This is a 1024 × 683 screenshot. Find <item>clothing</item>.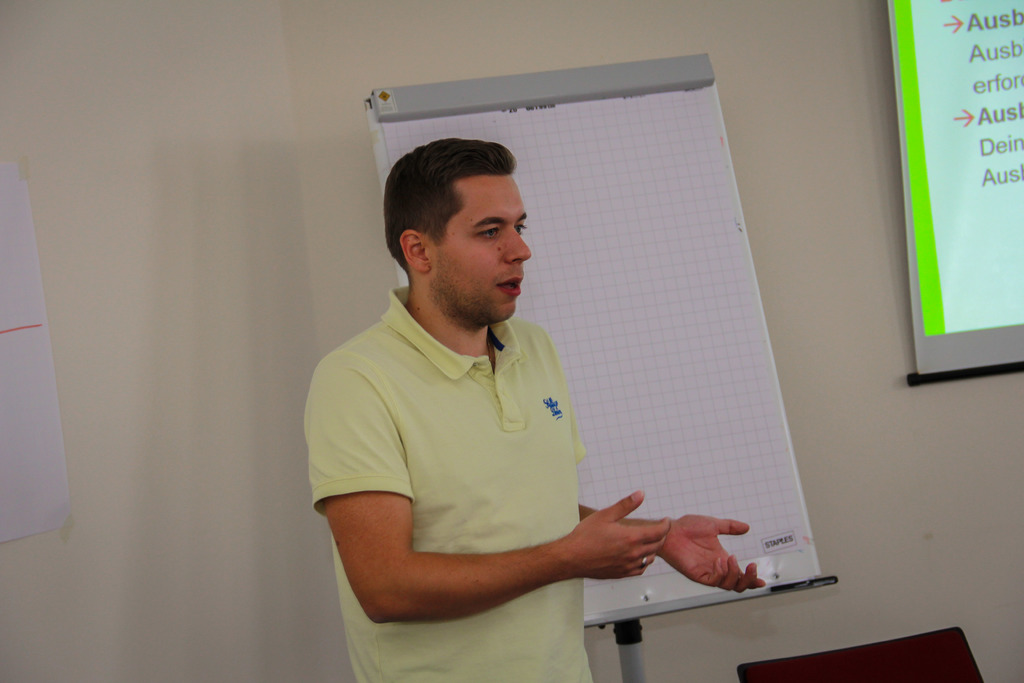
Bounding box: {"x1": 323, "y1": 273, "x2": 685, "y2": 623}.
